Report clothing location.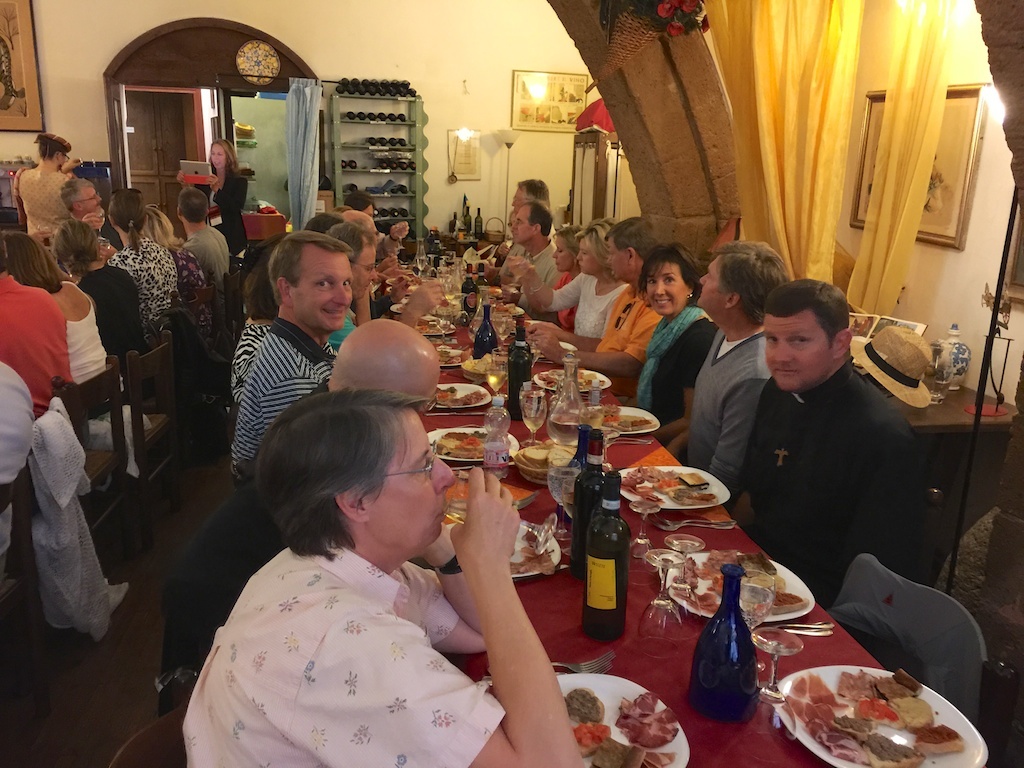
Report: (x1=100, y1=243, x2=174, y2=305).
